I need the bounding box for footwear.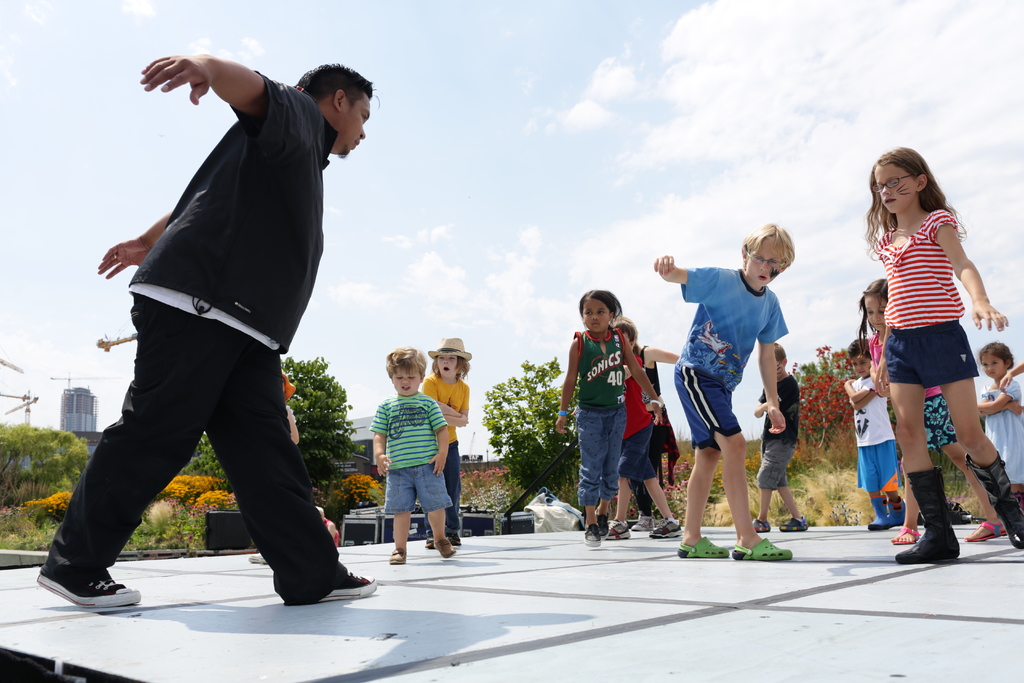
Here it is: detection(728, 540, 792, 562).
